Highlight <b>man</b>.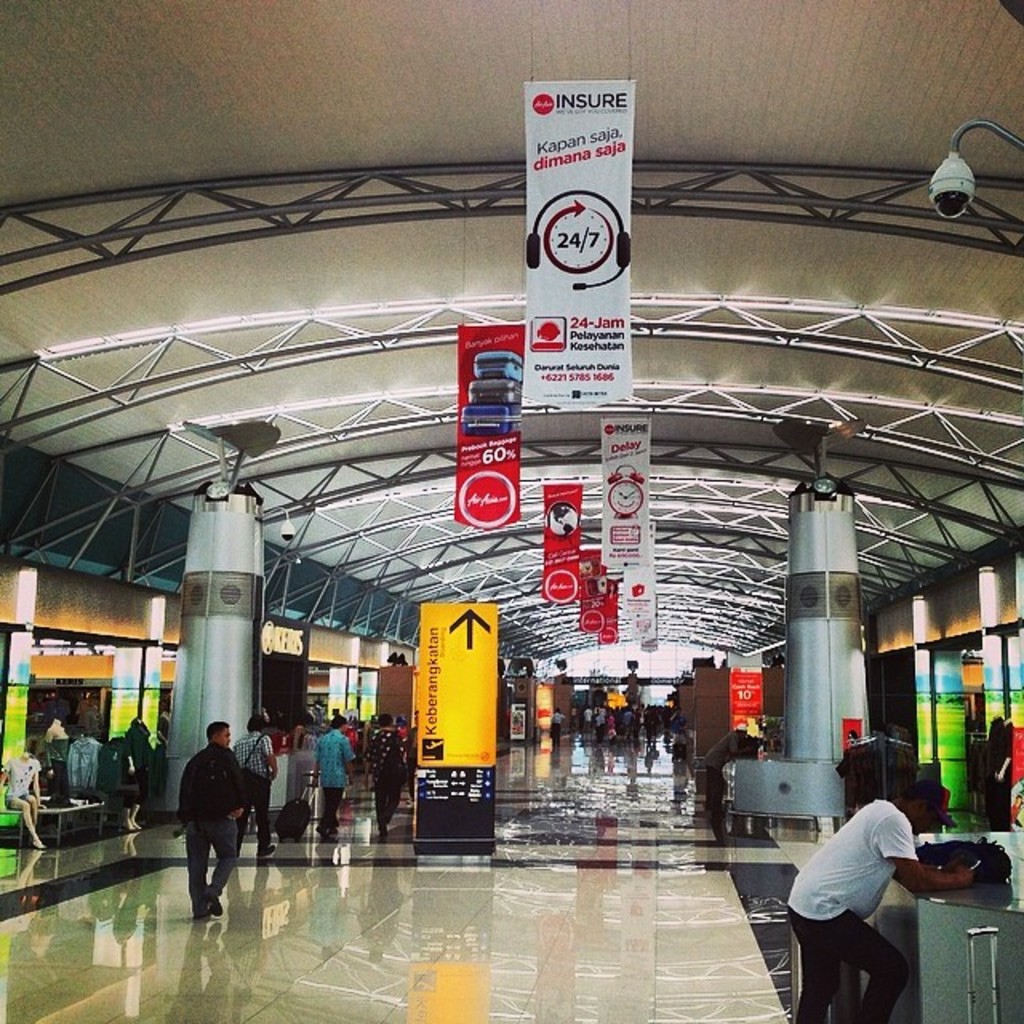
Highlighted region: BBox(794, 786, 963, 1011).
